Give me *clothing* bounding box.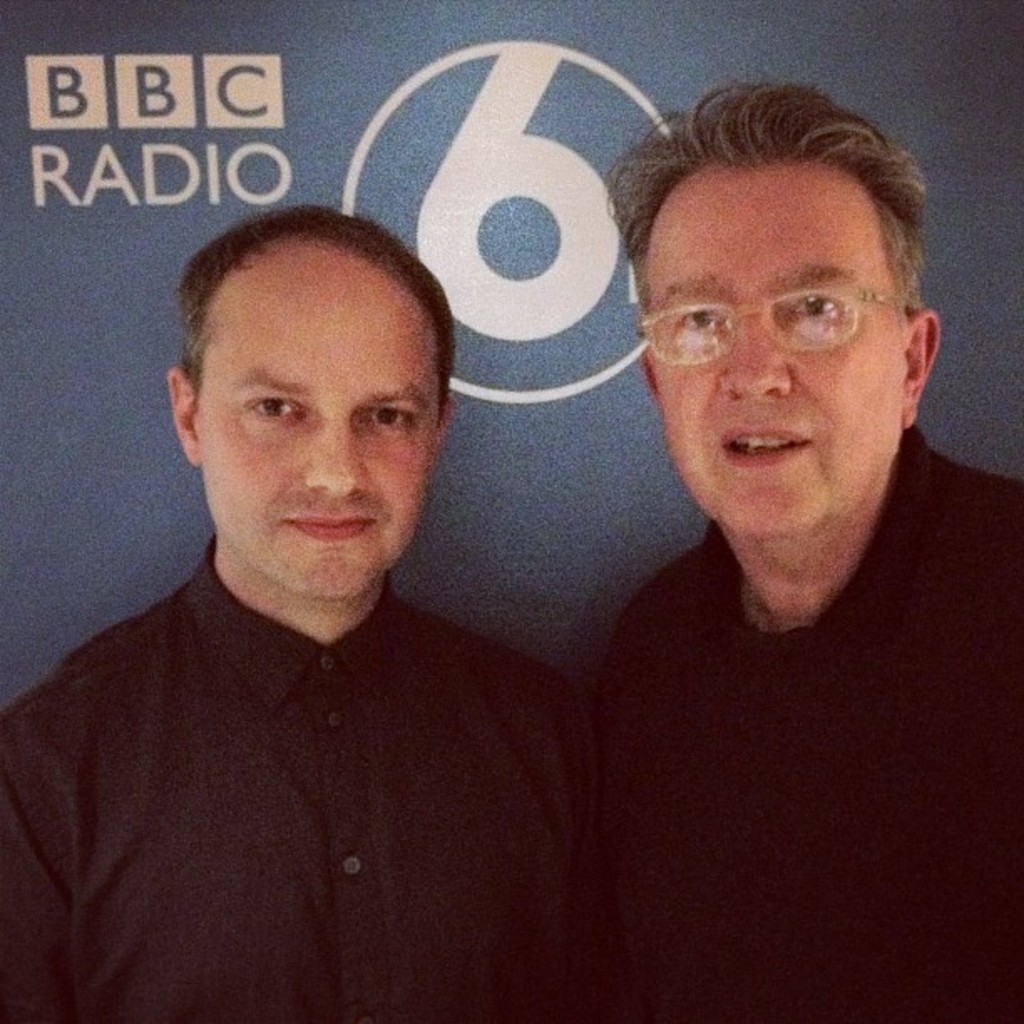
locate(495, 383, 1012, 960).
